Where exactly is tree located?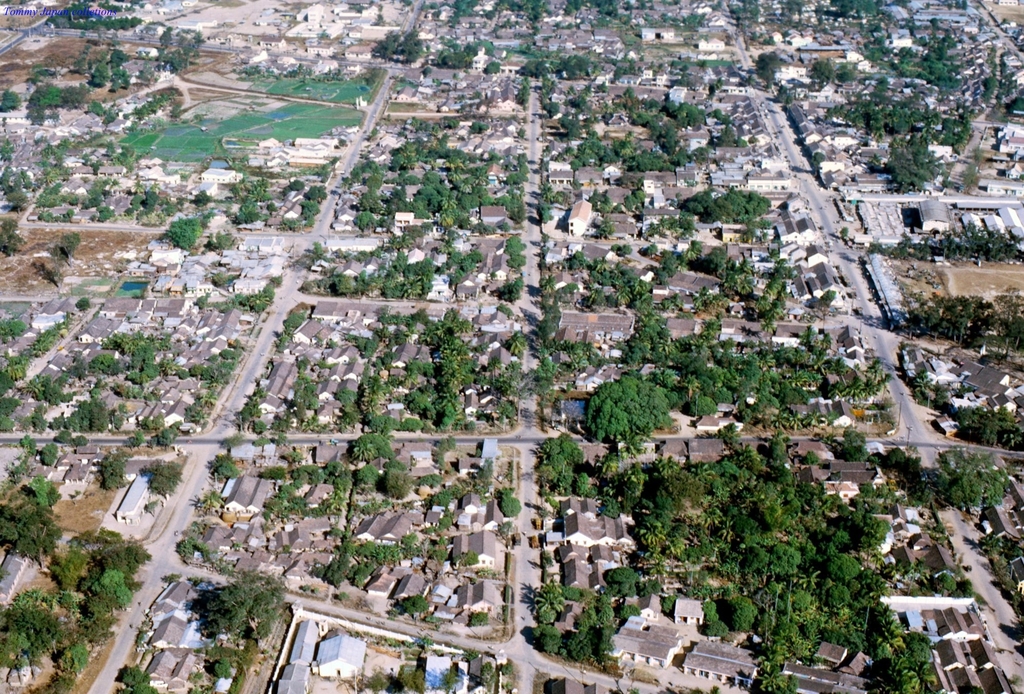
Its bounding box is [left=88, top=352, right=127, bottom=381].
